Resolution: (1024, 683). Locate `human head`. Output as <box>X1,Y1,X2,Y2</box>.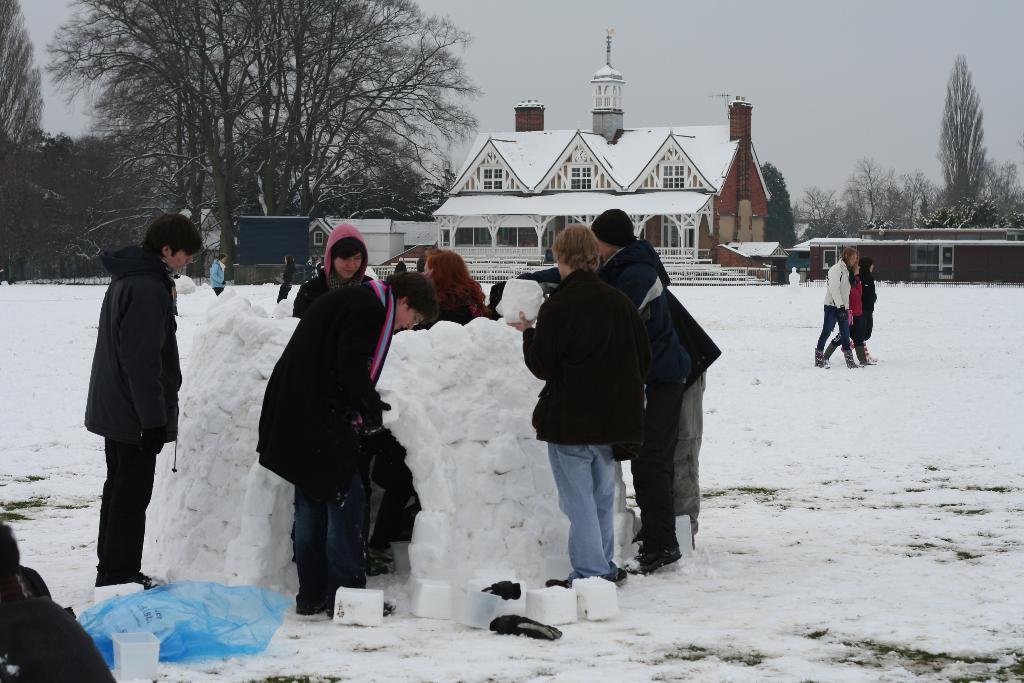
<box>144,213,194,270</box>.
